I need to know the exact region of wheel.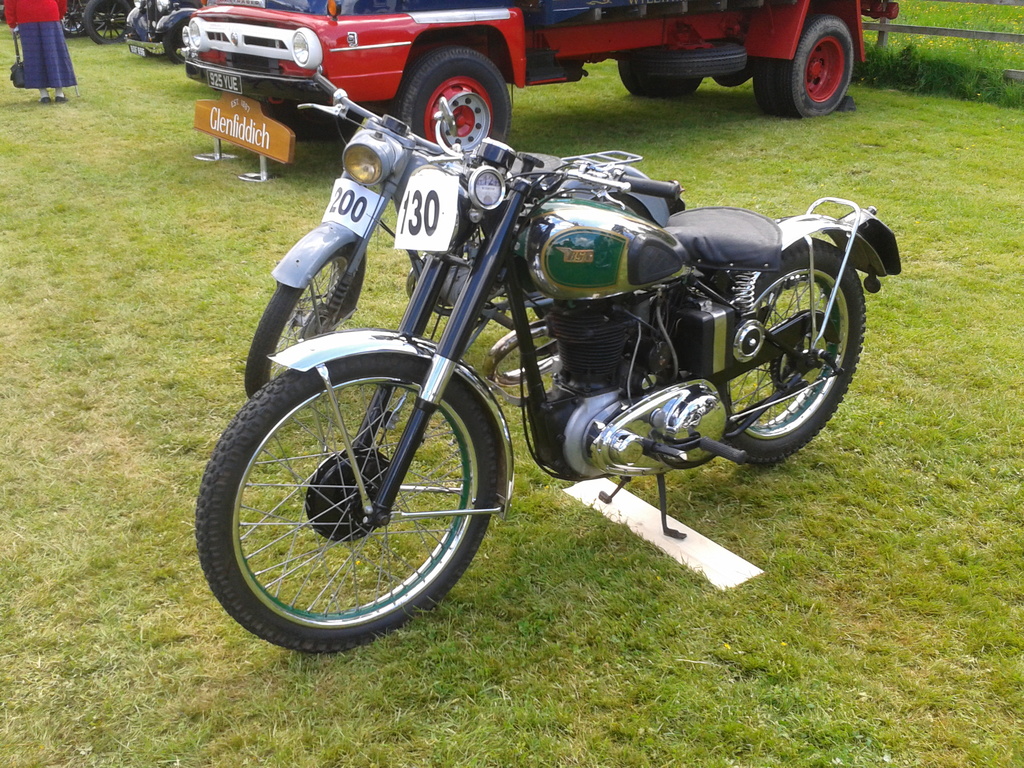
Region: box(619, 55, 636, 93).
